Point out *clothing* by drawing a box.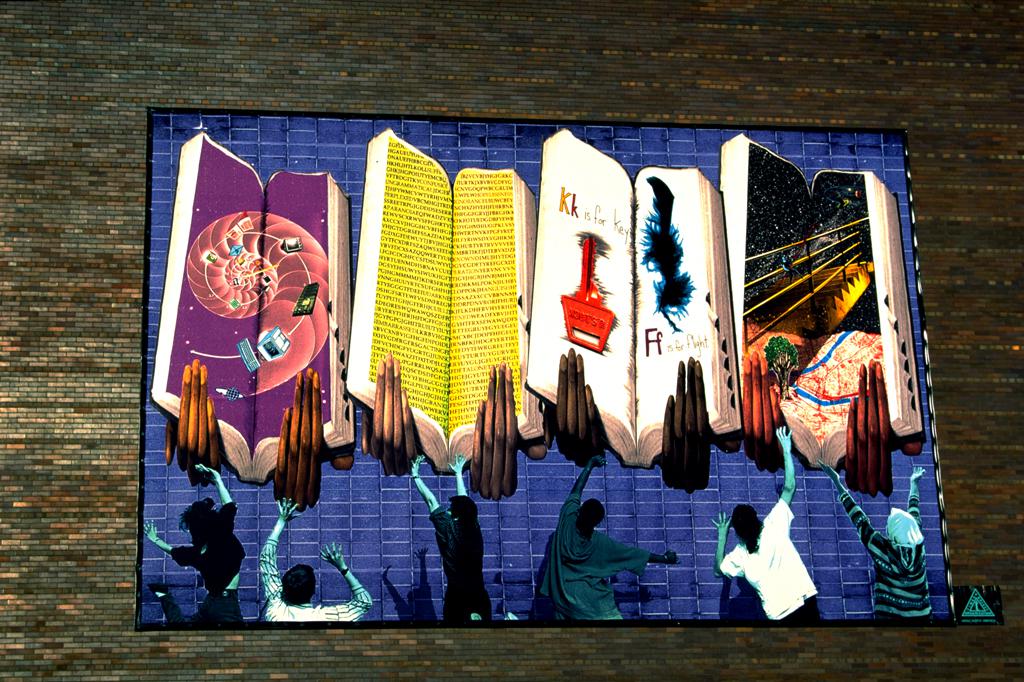
264,539,389,630.
